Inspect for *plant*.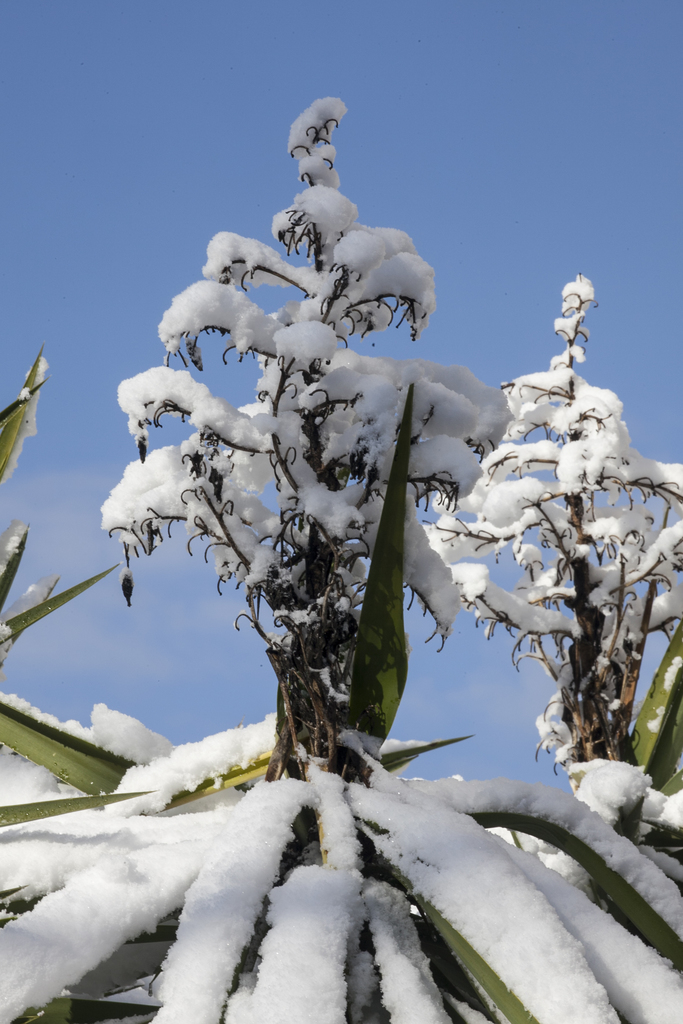
Inspection: region(68, 113, 624, 1012).
